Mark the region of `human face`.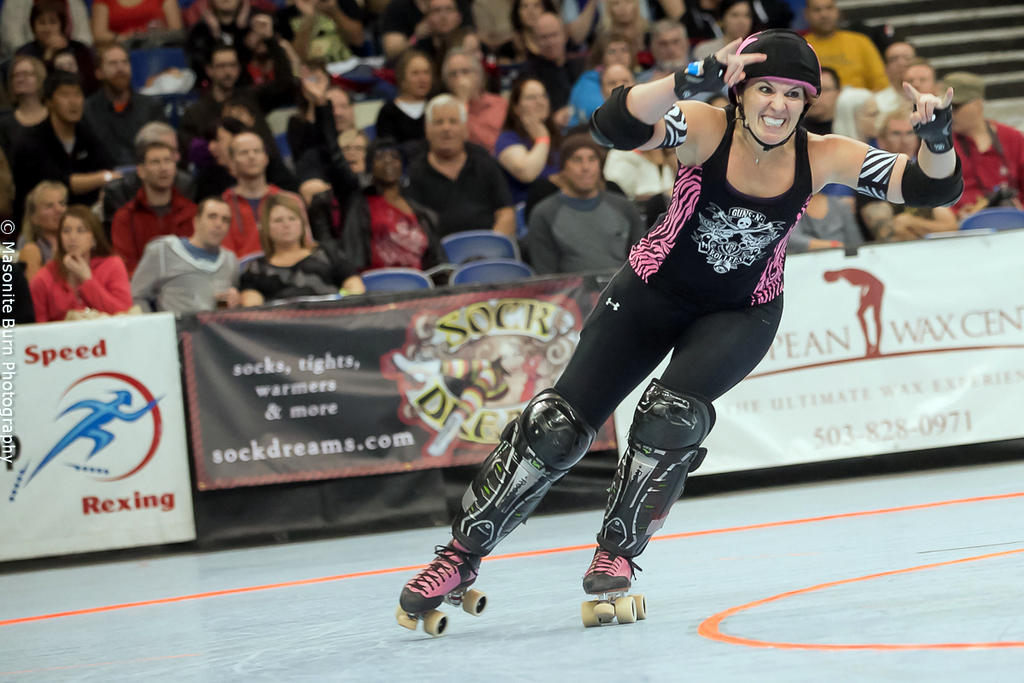
Region: (left=49, top=84, right=88, bottom=125).
